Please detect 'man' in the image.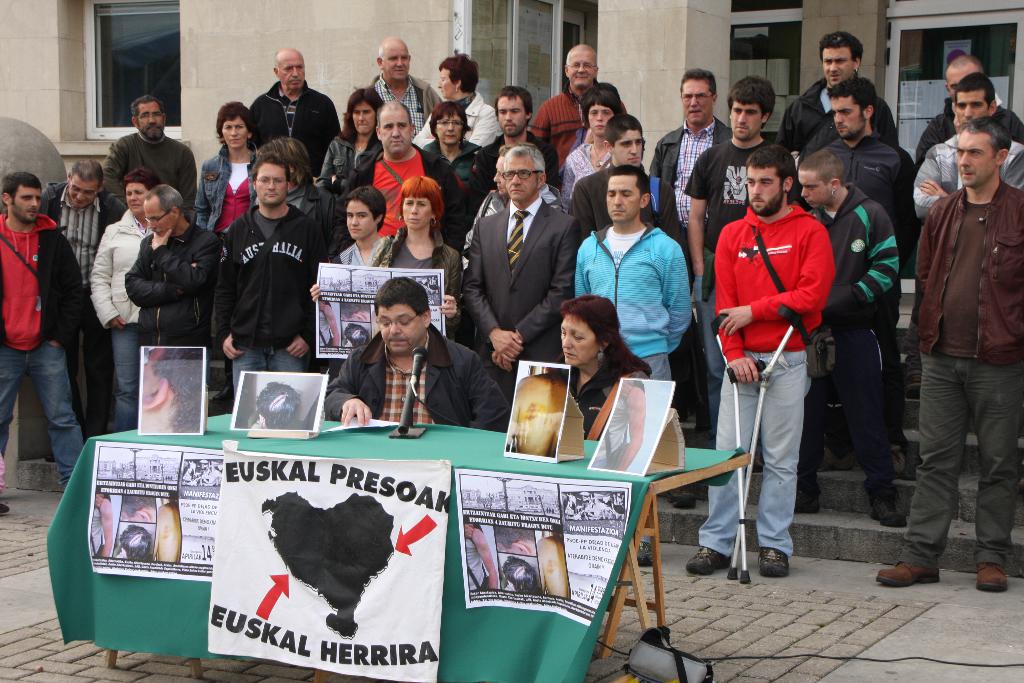
(897, 76, 1022, 582).
